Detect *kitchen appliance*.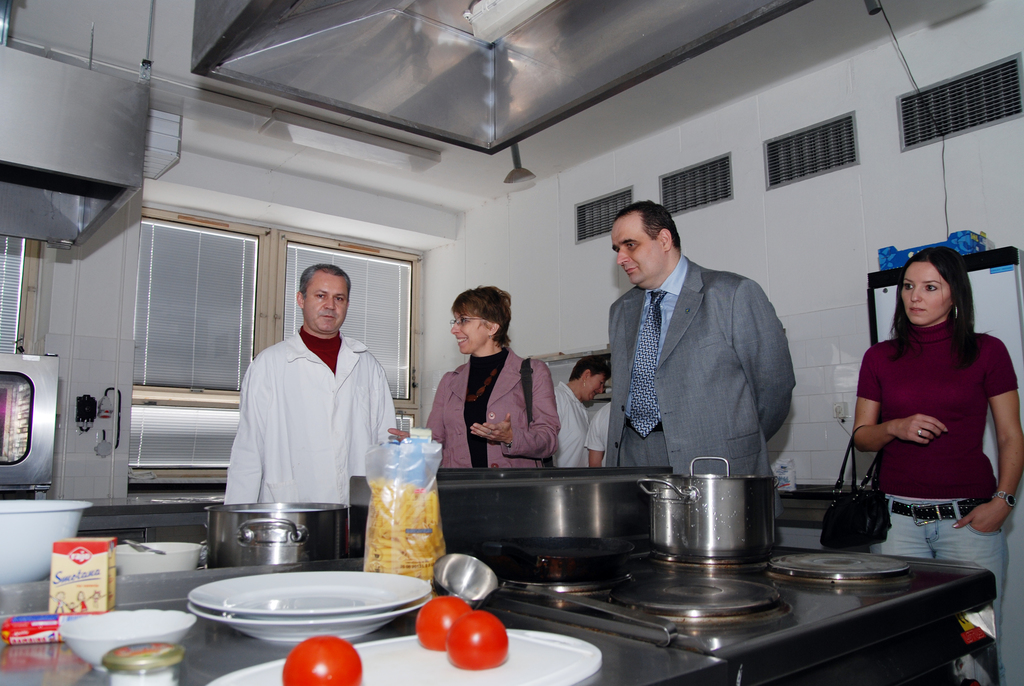
Detected at <bbox>637, 455, 779, 559</bbox>.
